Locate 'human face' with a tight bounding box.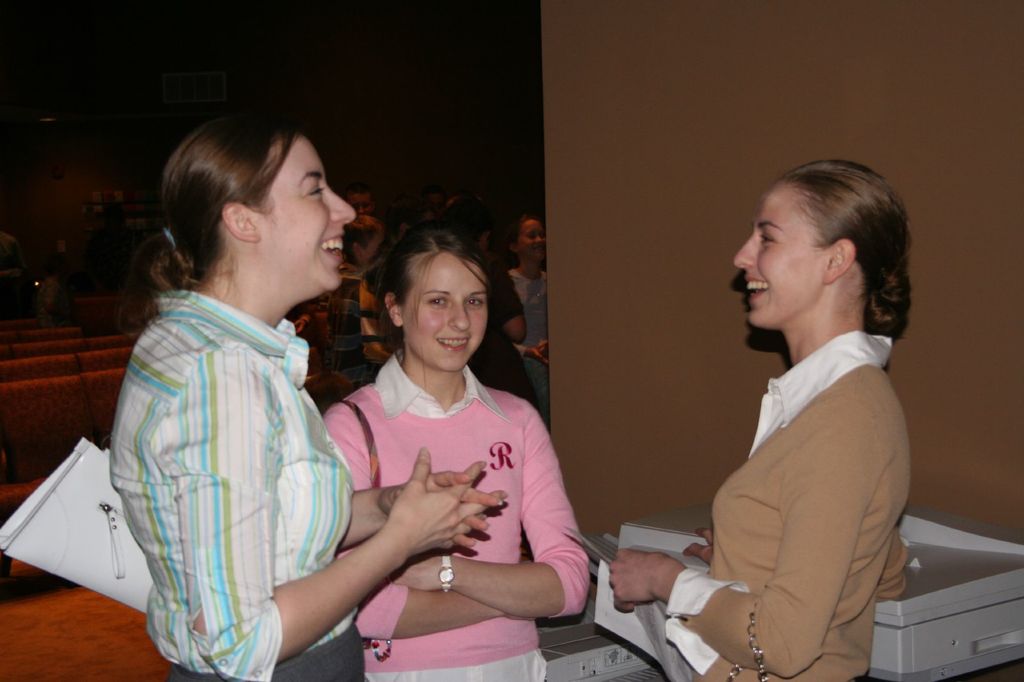
[left=733, top=190, right=812, bottom=328].
